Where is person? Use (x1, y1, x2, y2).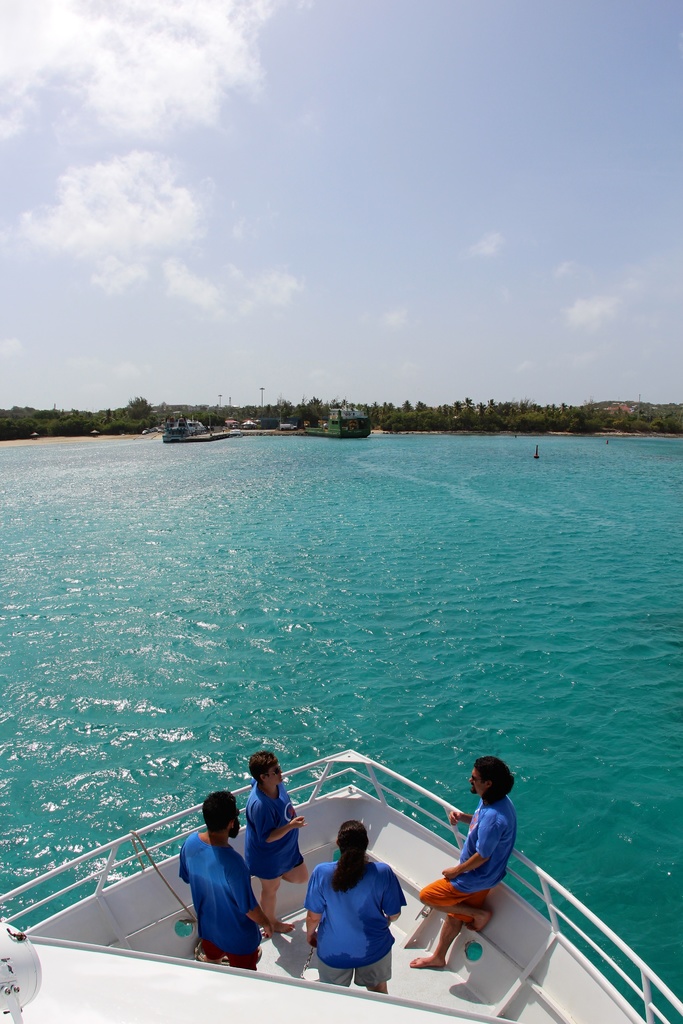
(176, 788, 279, 961).
